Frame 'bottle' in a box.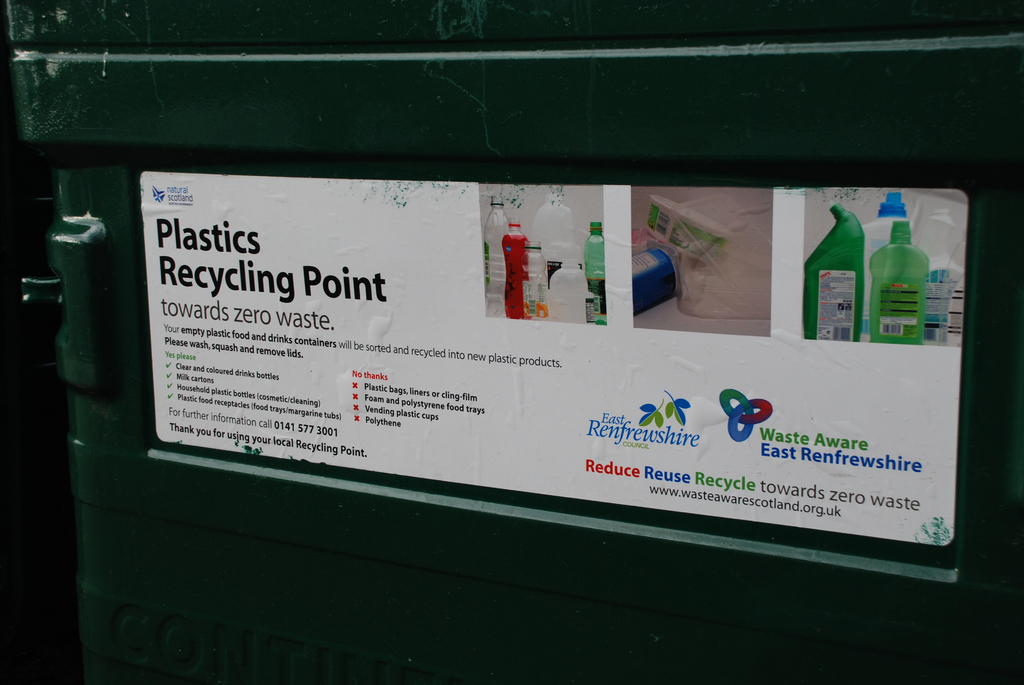
bbox=[519, 237, 550, 323].
